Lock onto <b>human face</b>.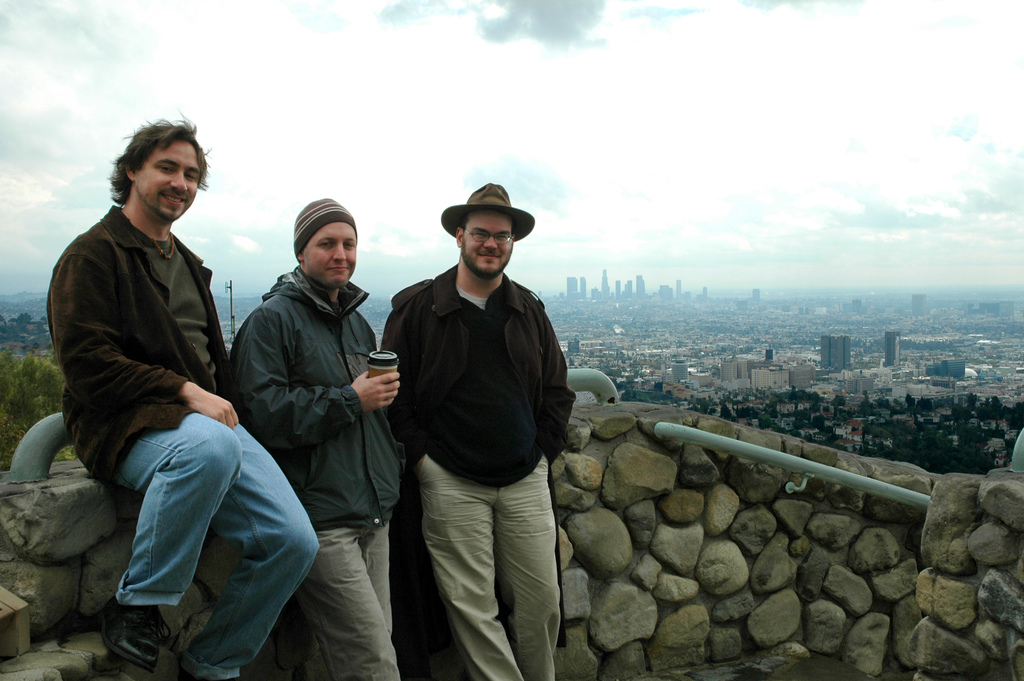
Locked: [left=304, top=219, right=356, bottom=289].
